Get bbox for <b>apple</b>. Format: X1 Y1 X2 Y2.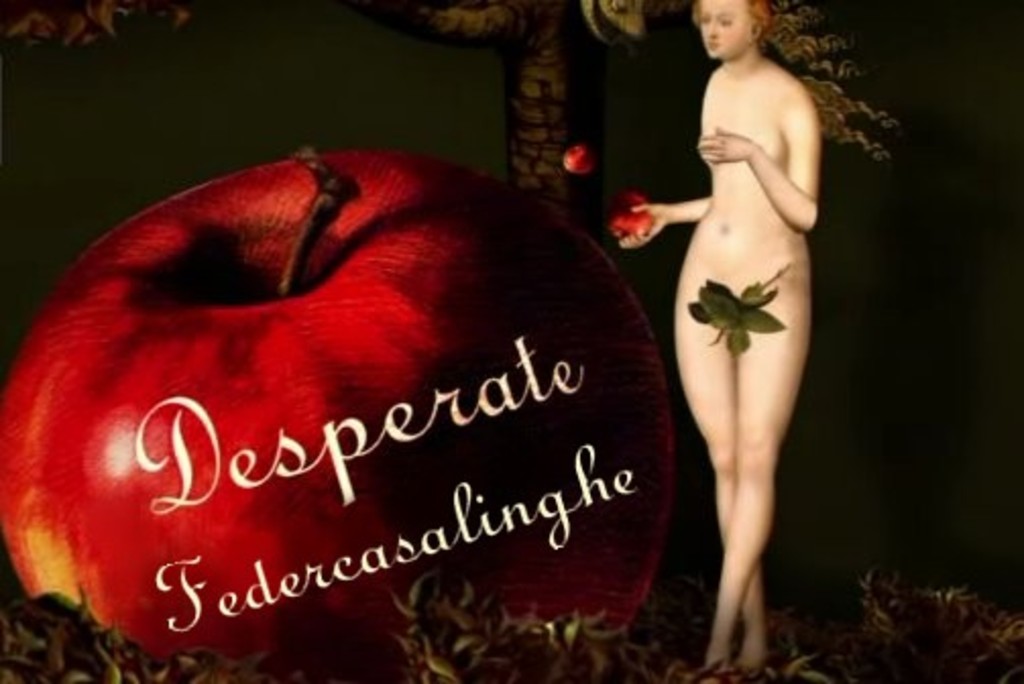
43 126 664 668.
